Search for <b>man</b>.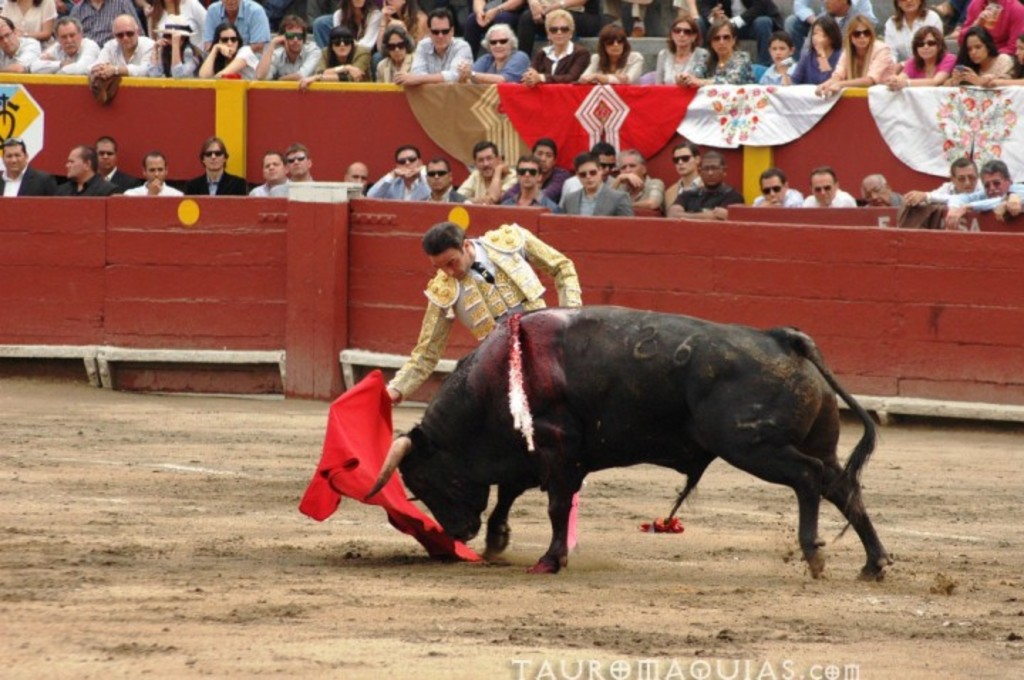
Found at BBox(255, 16, 327, 81).
